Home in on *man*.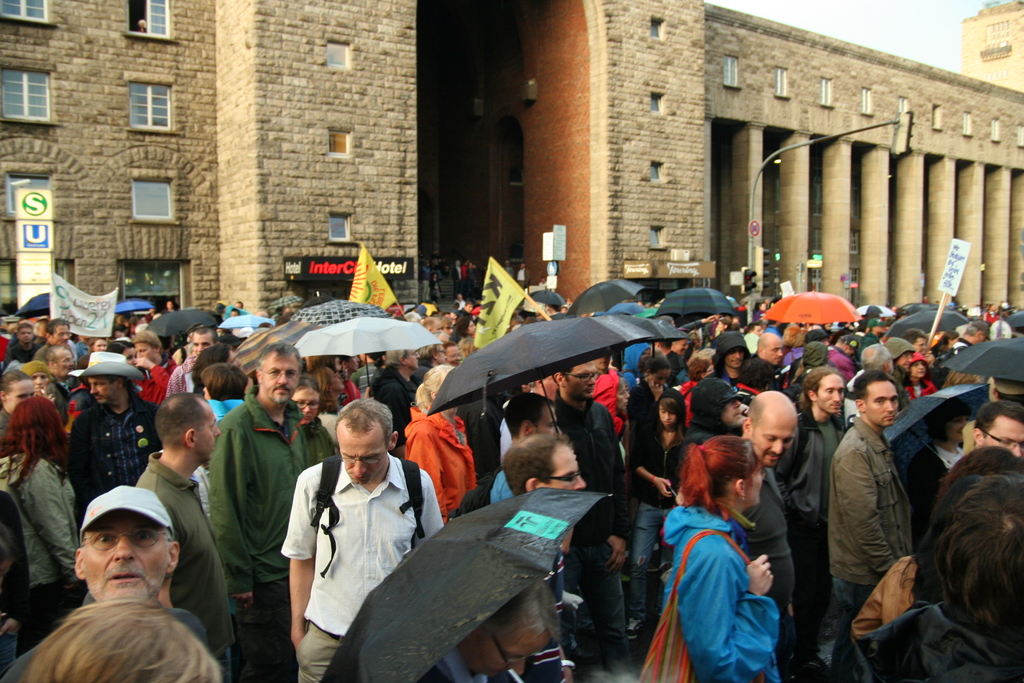
Homed in at [x1=63, y1=350, x2=163, y2=523].
